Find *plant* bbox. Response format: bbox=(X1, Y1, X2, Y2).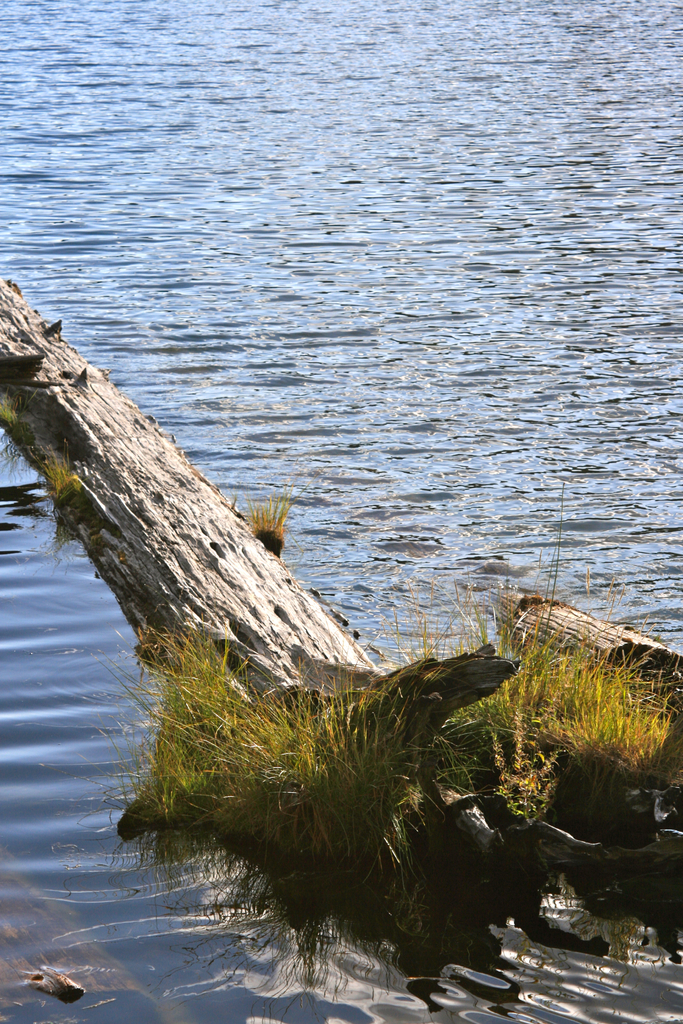
bbox=(40, 440, 80, 509).
